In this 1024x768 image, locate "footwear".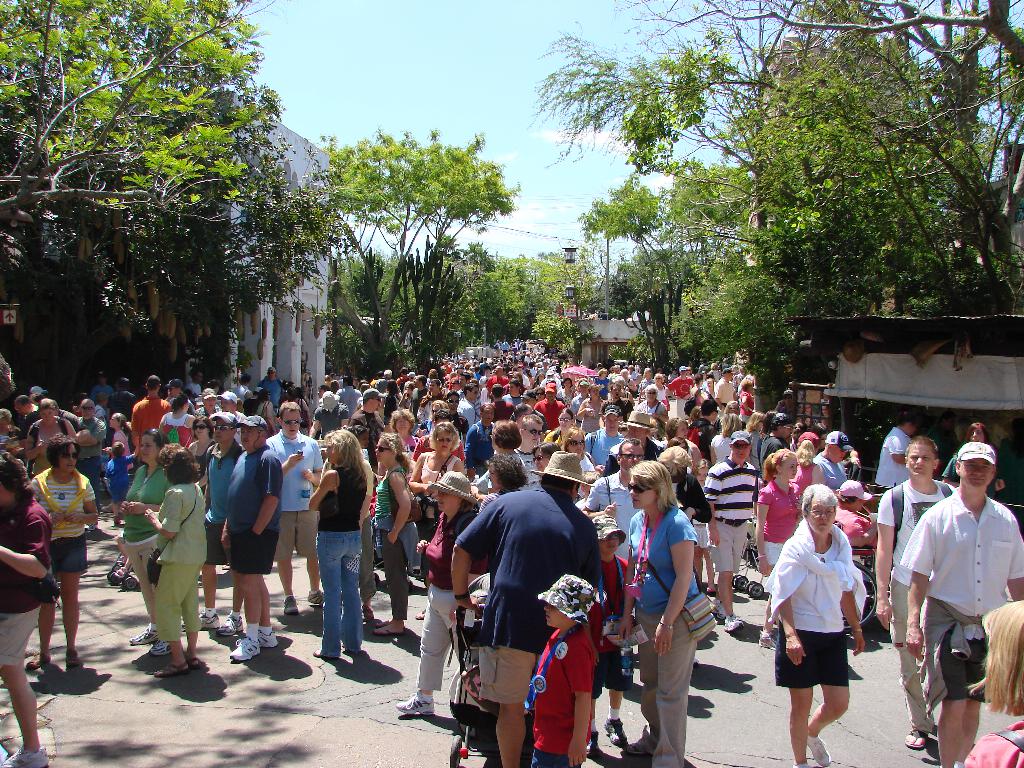
Bounding box: <box>26,652,51,668</box>.
